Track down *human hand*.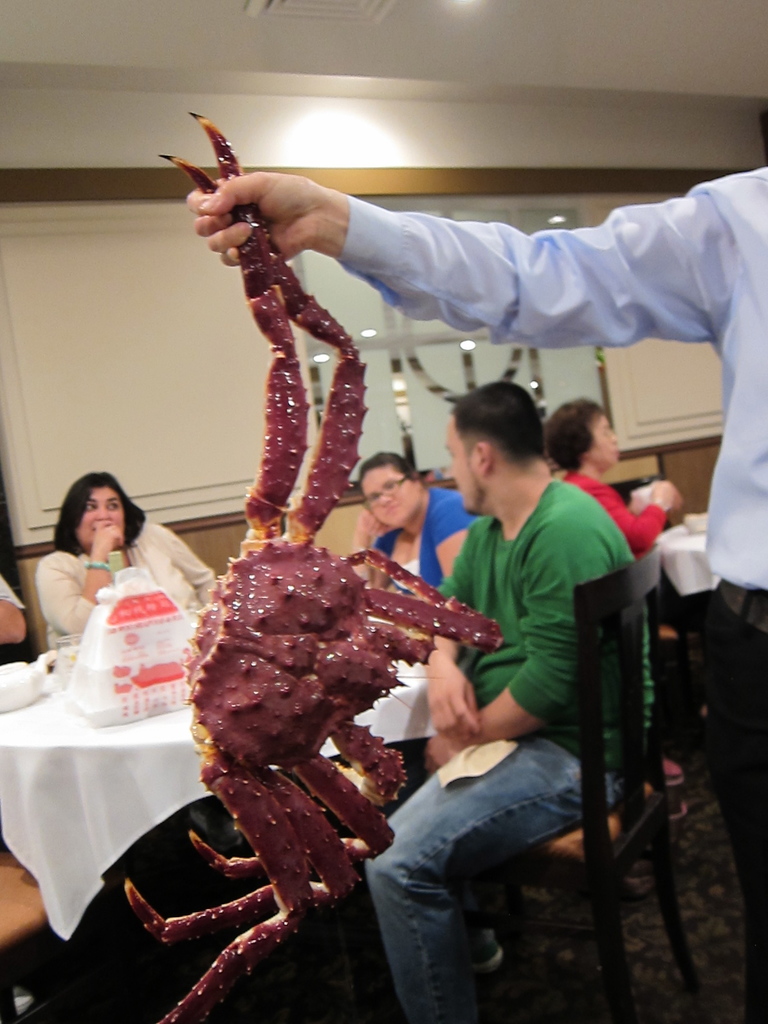
Tracked to x1=420 y1=732 x2=456 y2=774.
